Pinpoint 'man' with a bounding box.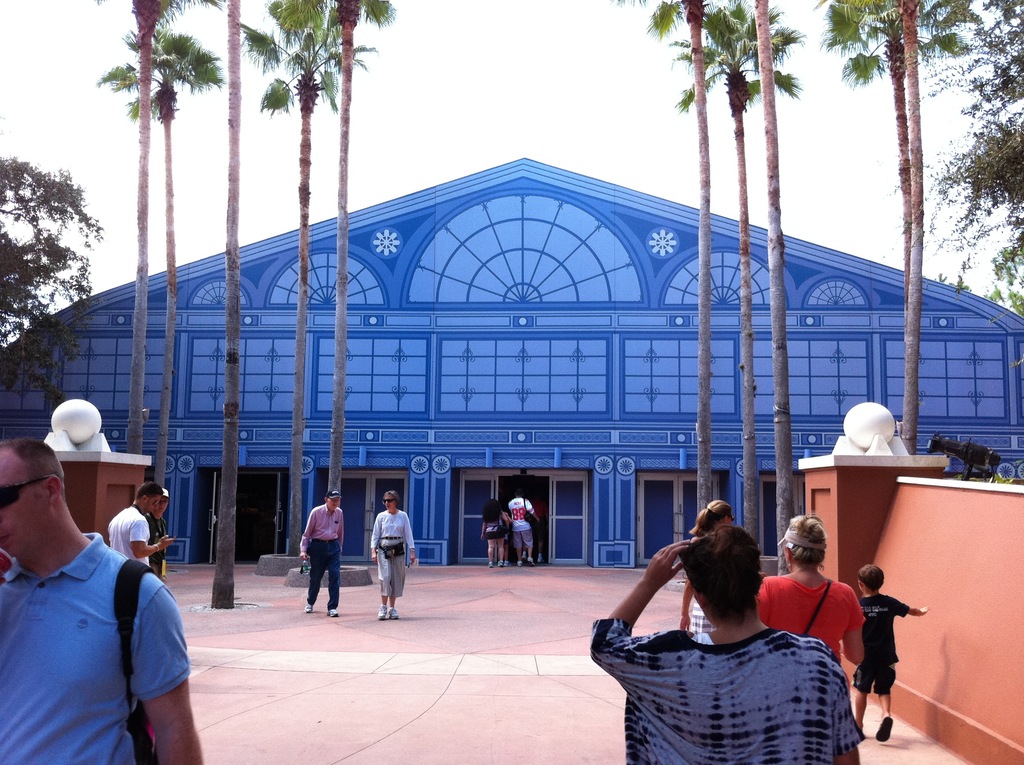
{"left": 100, "top": 479, "right": 177, "bottom": 573}.
